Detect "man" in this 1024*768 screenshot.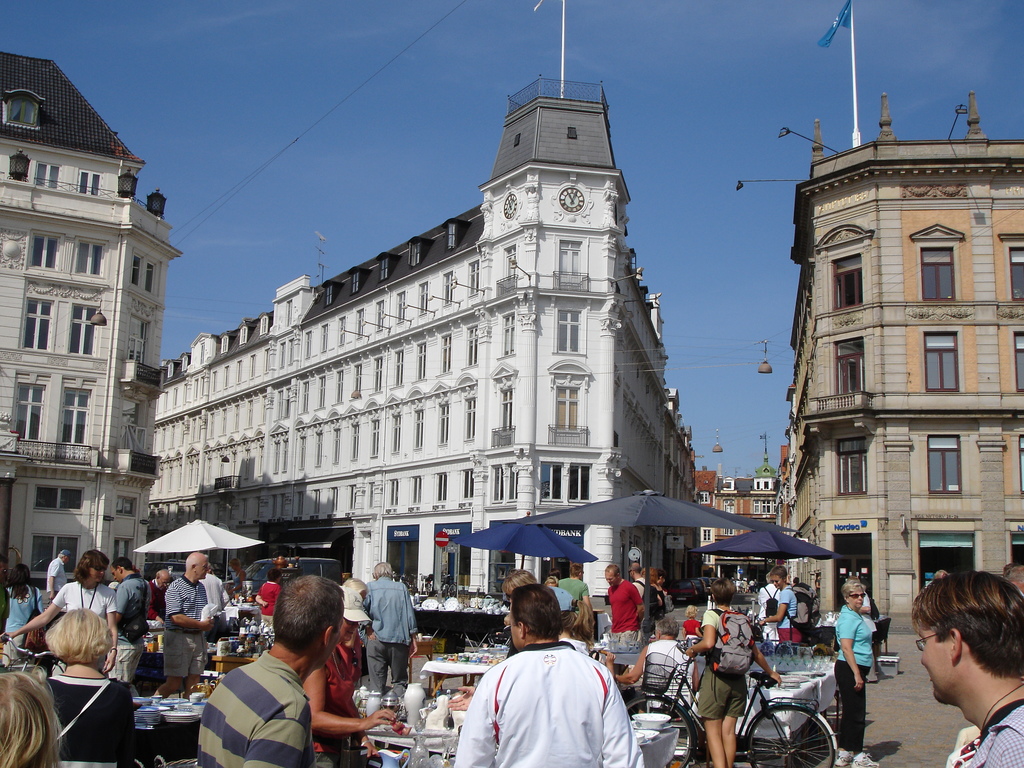
Detection: (x1=562, y1=563, x2=591, y2=611).
